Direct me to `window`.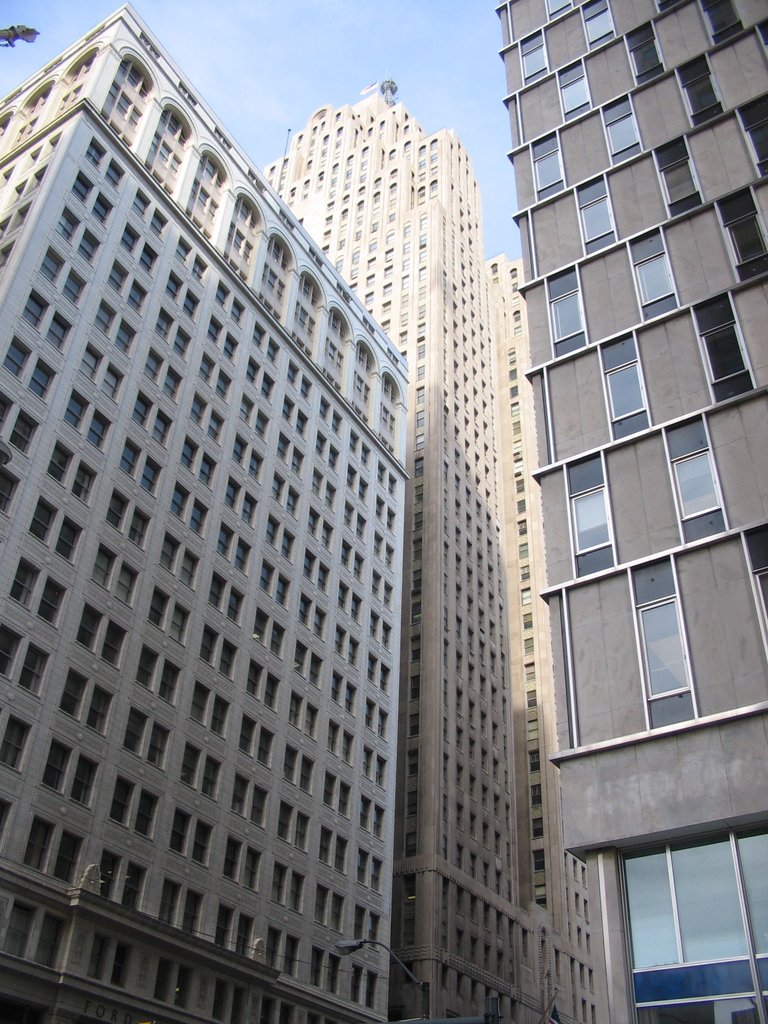
Direction: (333, 402, 345, 436).
